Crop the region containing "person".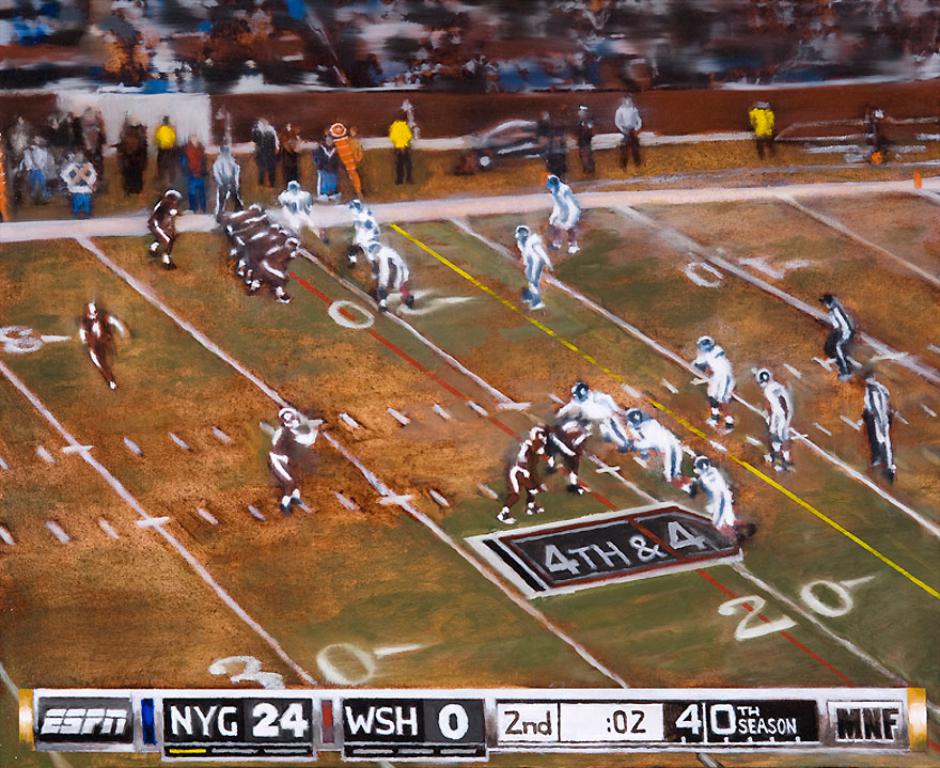
Crop region: <bbox>690, 451, 740, 538</bbox>.
